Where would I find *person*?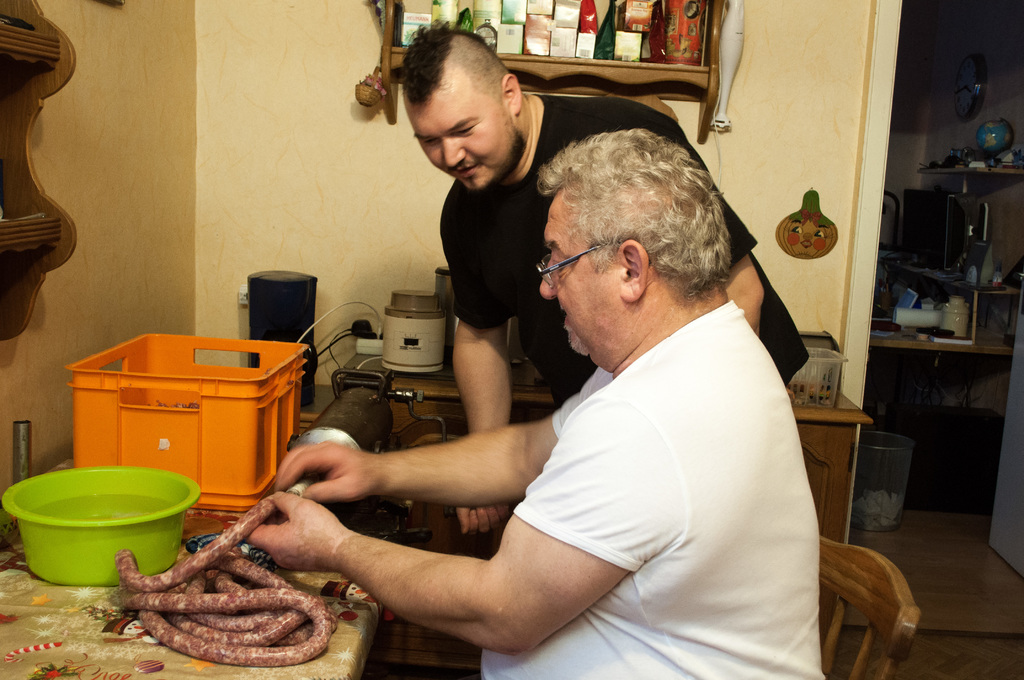
At x1=246, y1=130, x2=829, y2=679.
